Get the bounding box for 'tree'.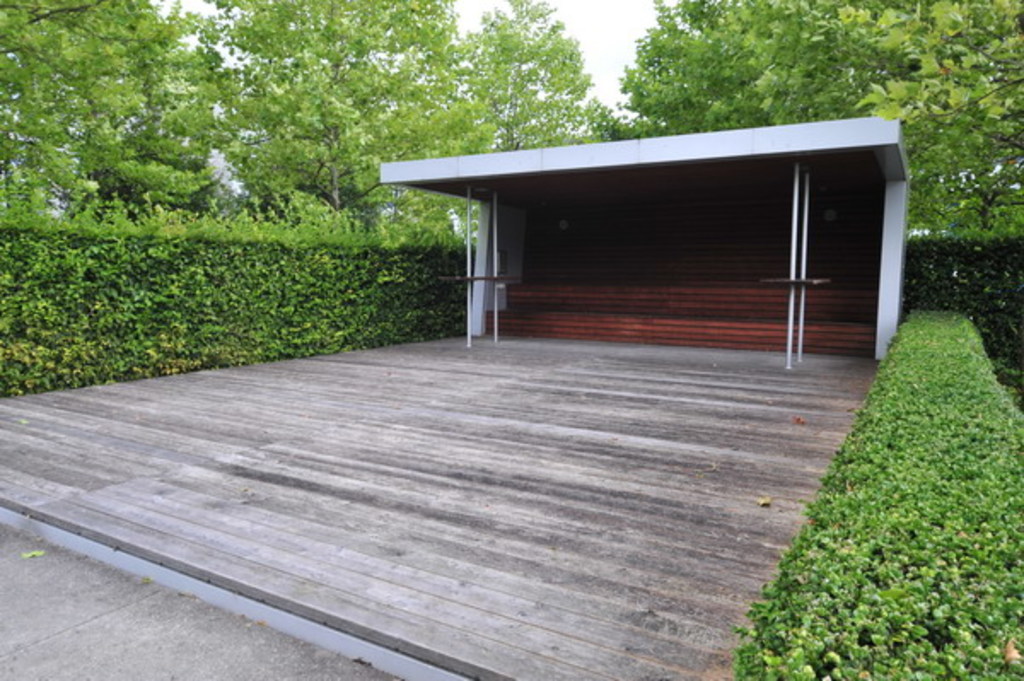
x1=616 y1=0 x2=1022 y2=236.
